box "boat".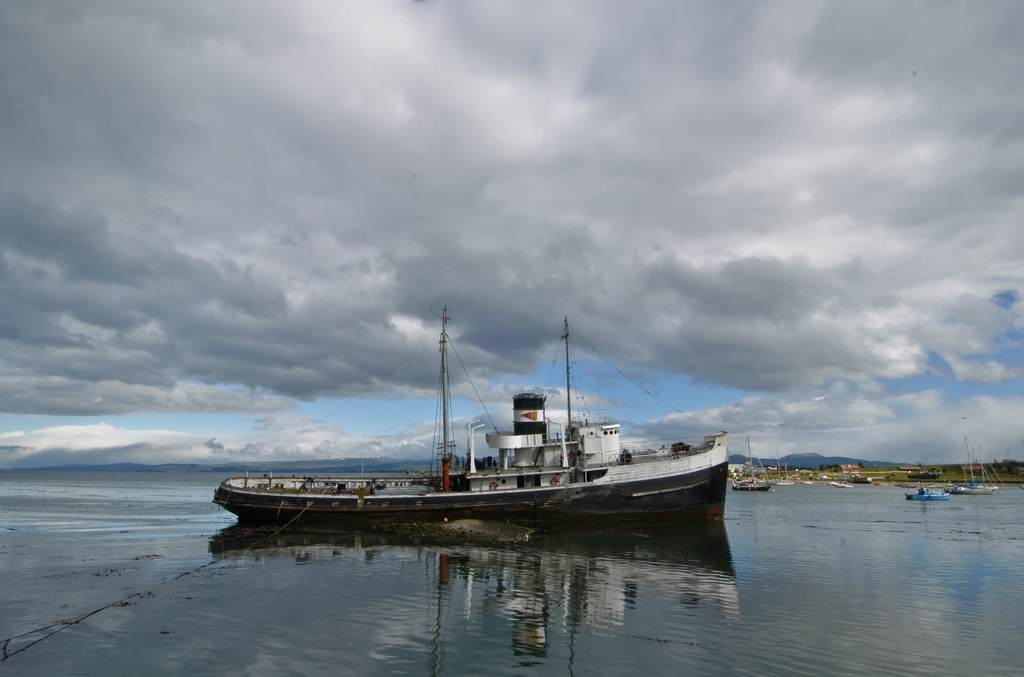
detection(732, 485, 772, 491).
